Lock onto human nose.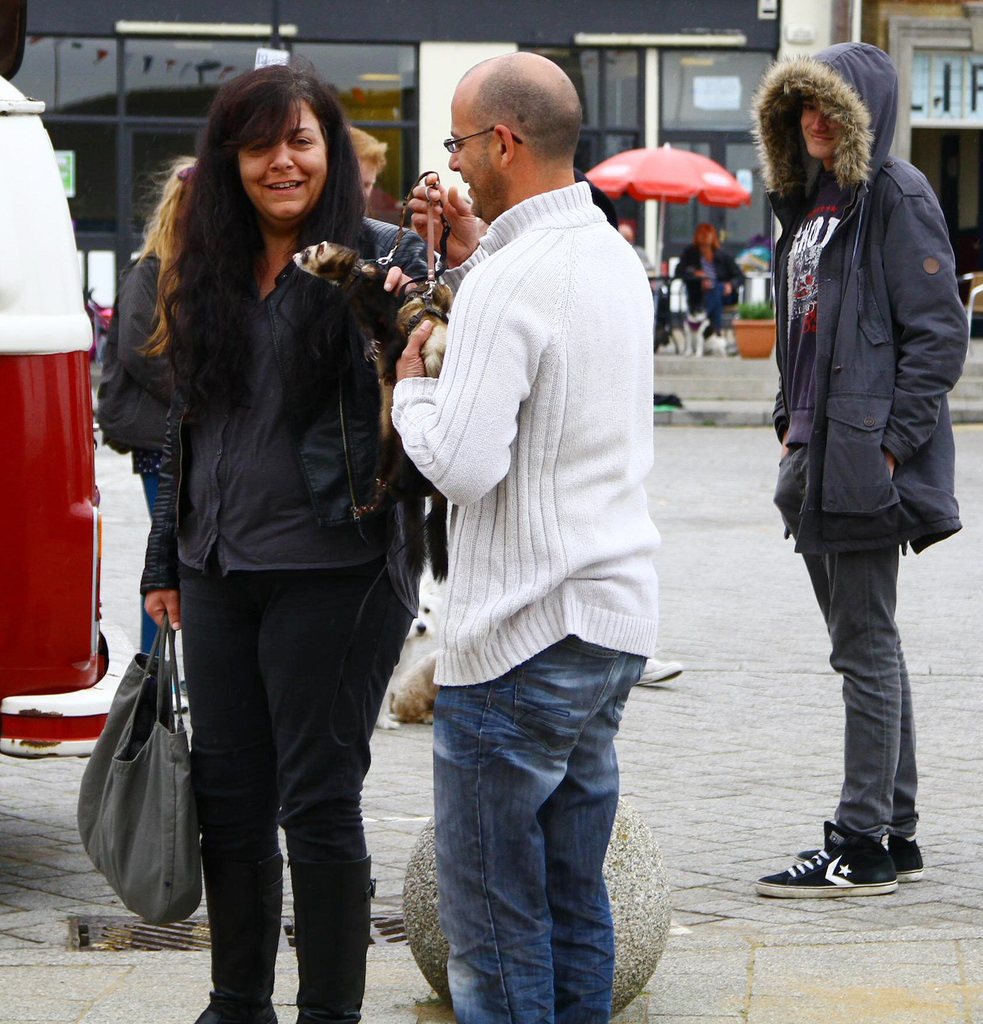
Locked: left=810, top=108, right=833, bottom=134.
